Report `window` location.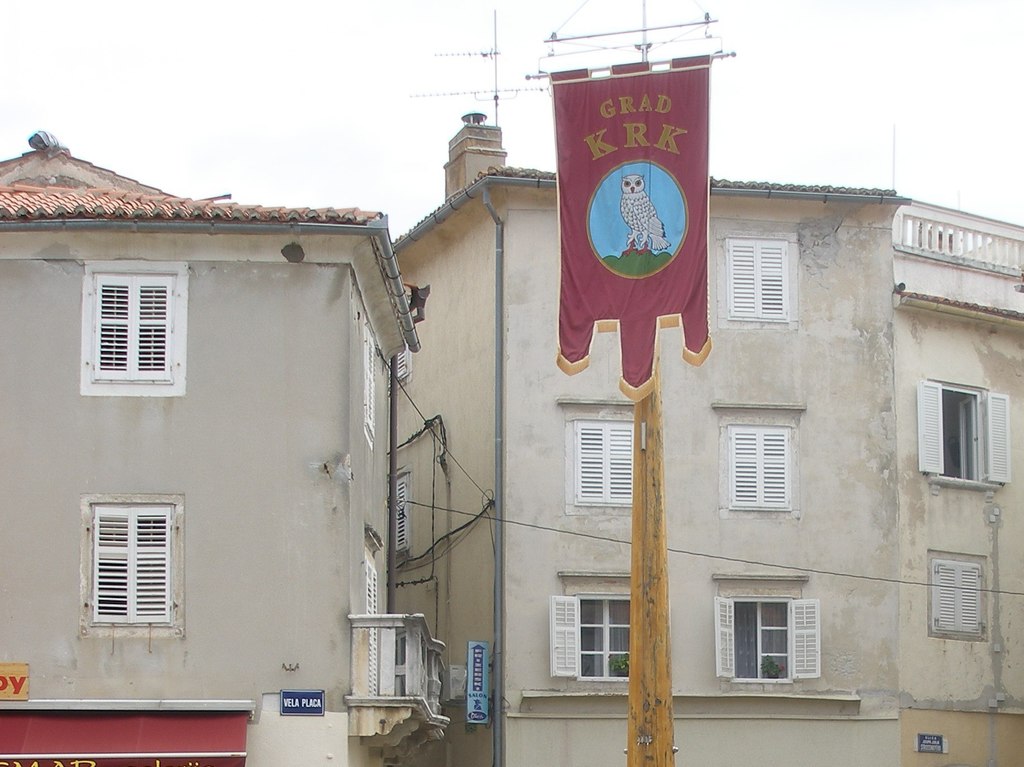
Report: crop(545, 590, 646, 688).
